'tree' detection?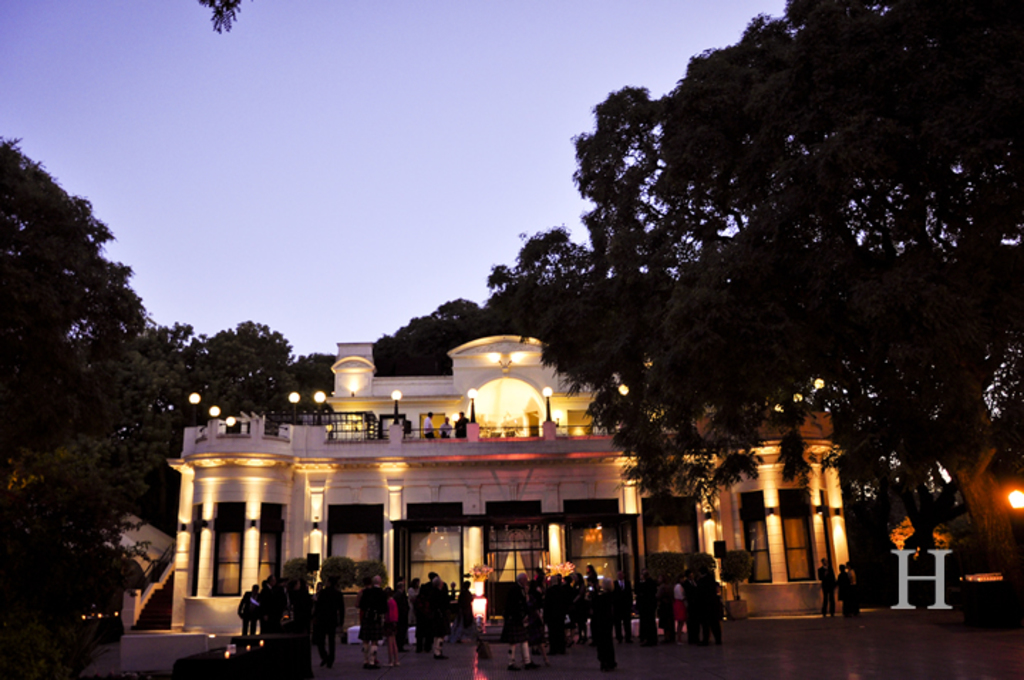
detection(482, 0, 1023, 632)
